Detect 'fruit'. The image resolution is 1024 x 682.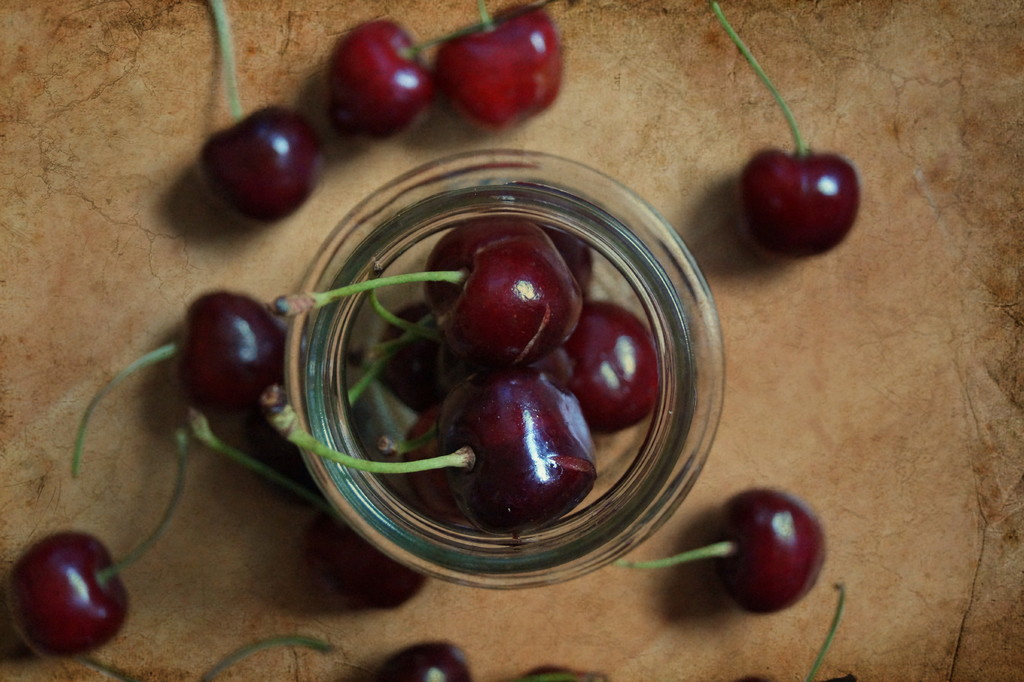
[x1=717, y1=487, x2=834, y2=611].
